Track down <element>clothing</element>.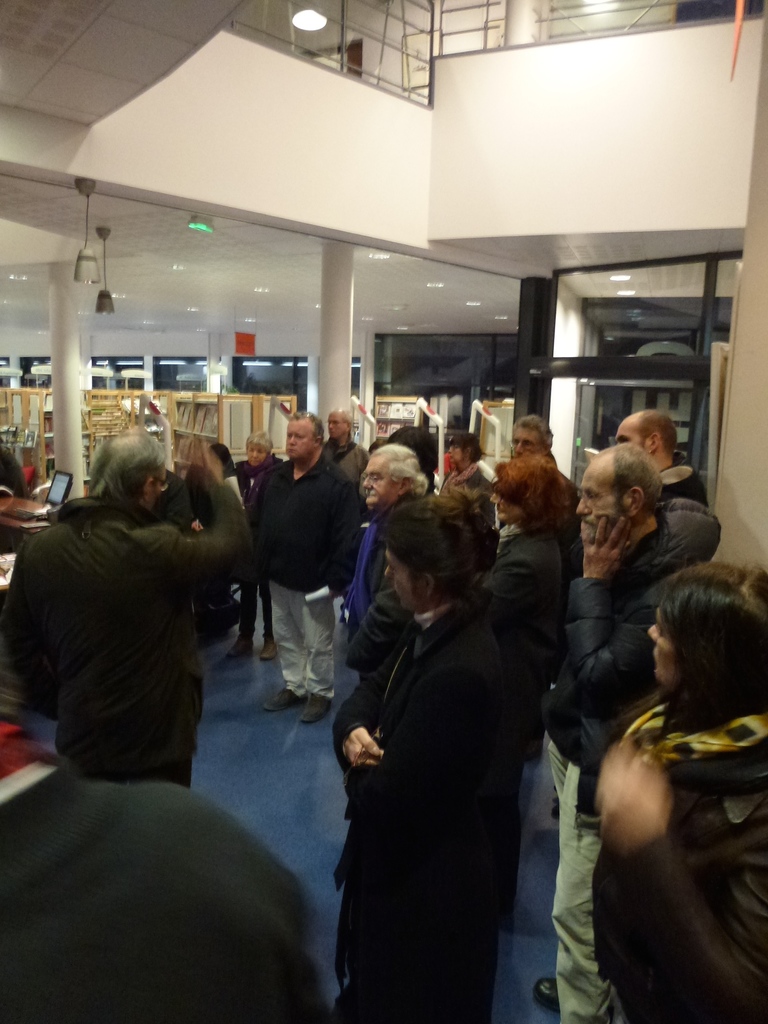
Tracked to x1=334, y1=584, x2=492, y2=1016.
